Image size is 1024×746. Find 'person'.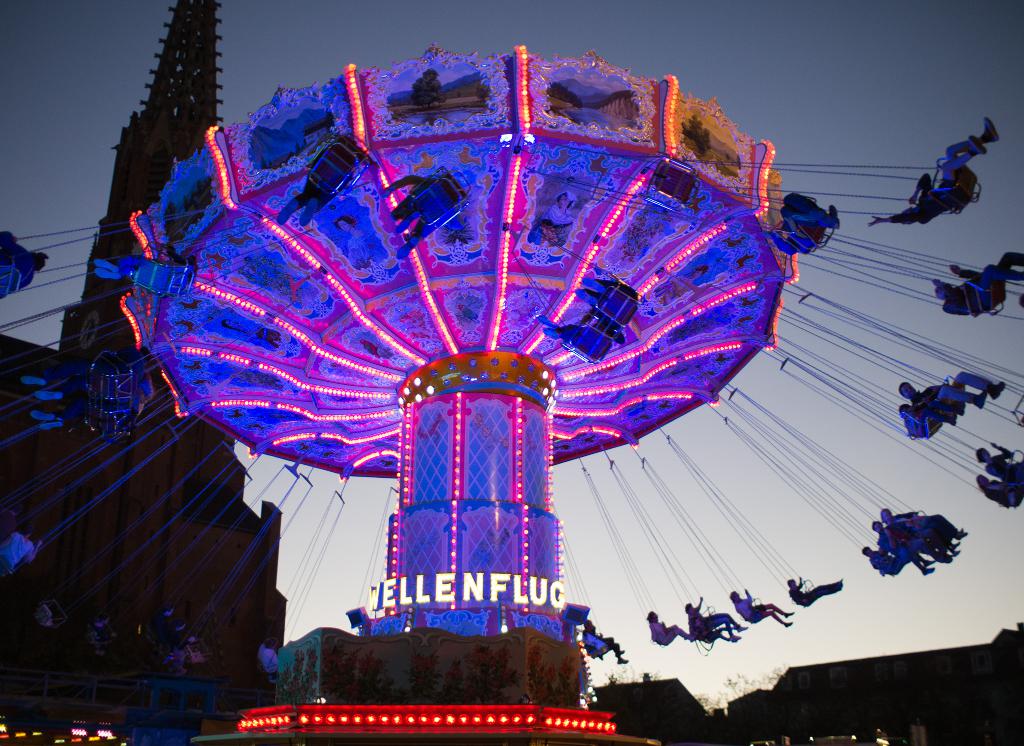
x1=787, y1=574, x2=842, y2=609.
